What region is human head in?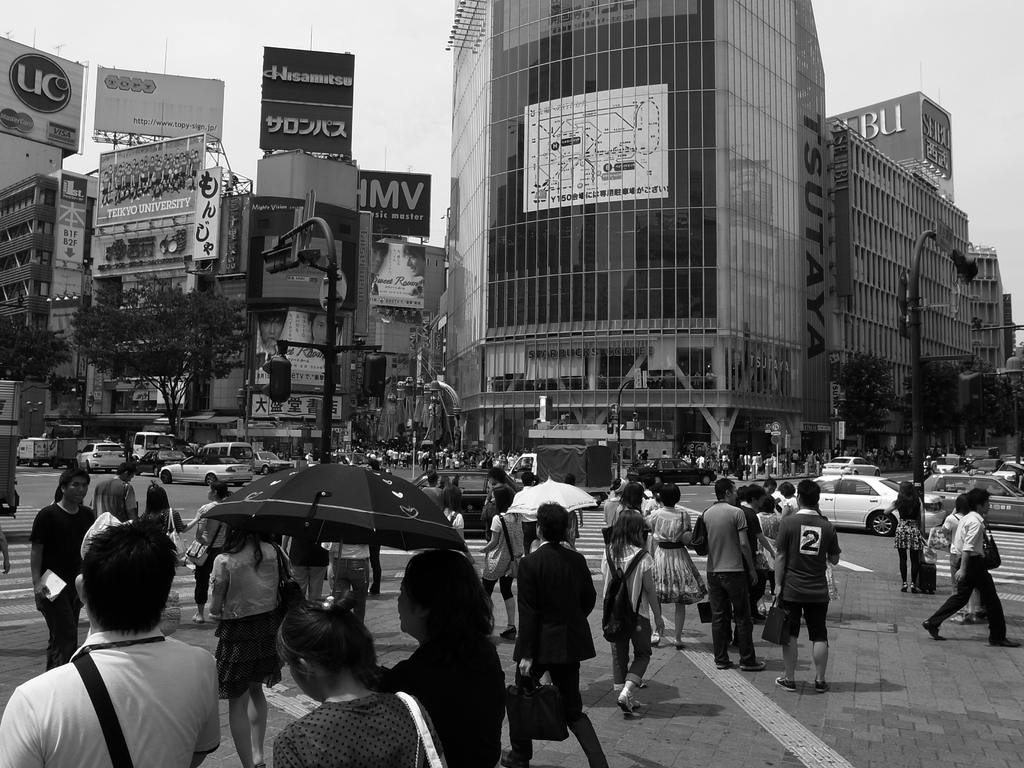
(x1=897, y1=479, x2=916, y2=493).
